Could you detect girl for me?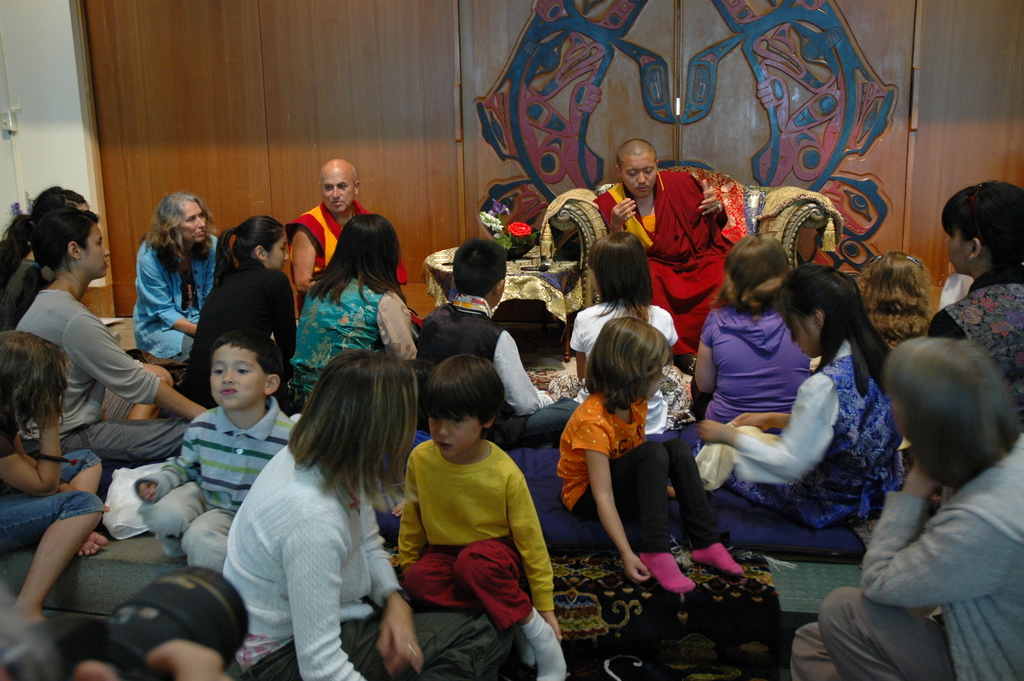
Detection result: box(178, 217, 298, 408).
